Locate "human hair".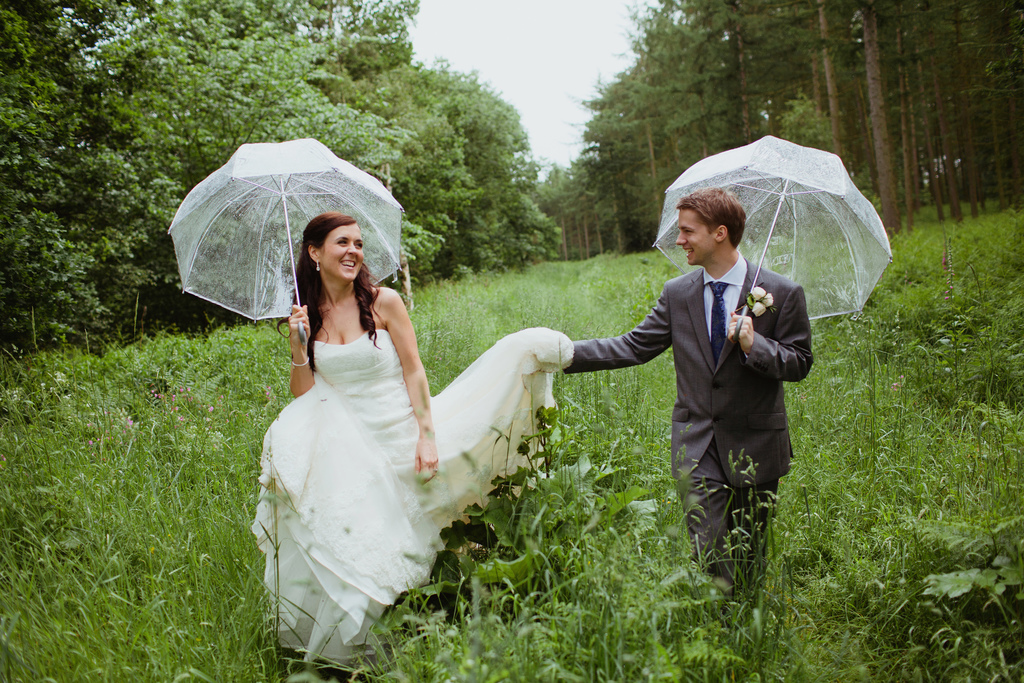
Bounding box: [671, 185, 745, 252].
